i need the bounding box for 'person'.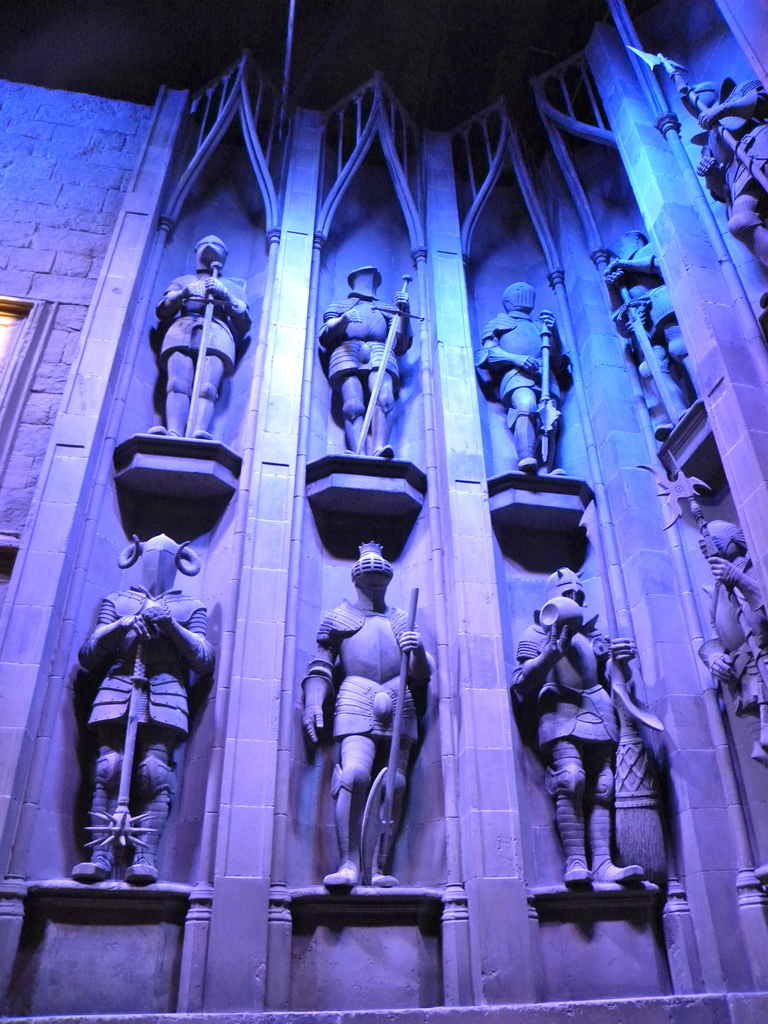
Here it is: 612/226/708/417.
